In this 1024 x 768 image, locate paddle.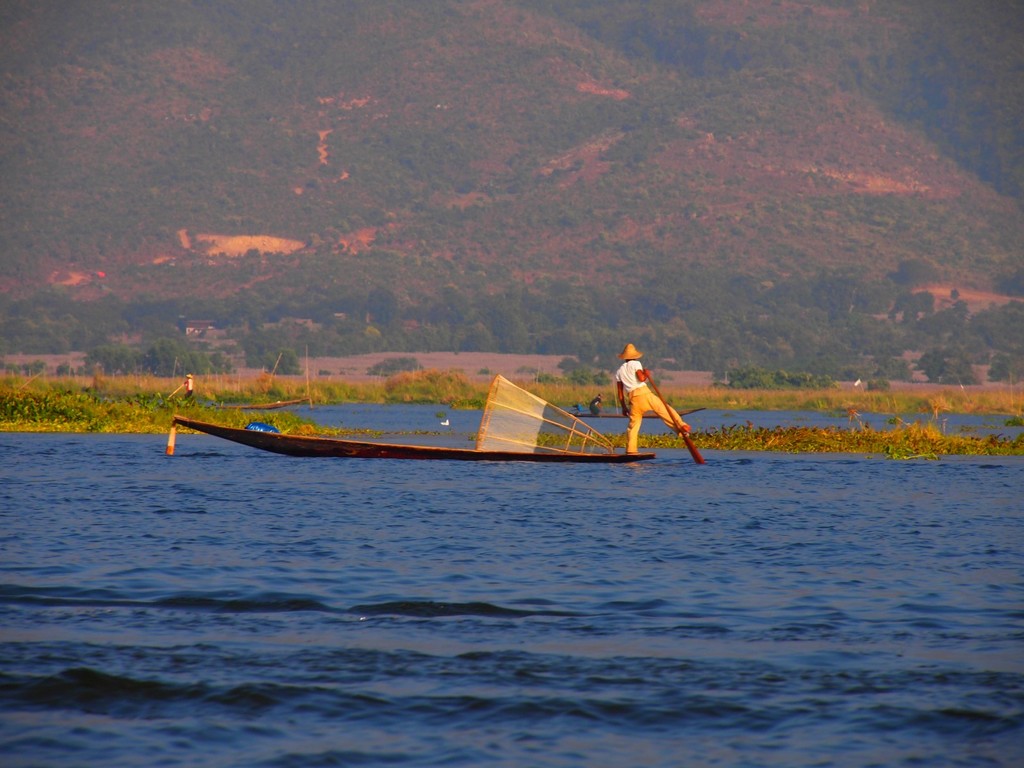
Bounding box: <region>168, 385, 185, 401</region>.
